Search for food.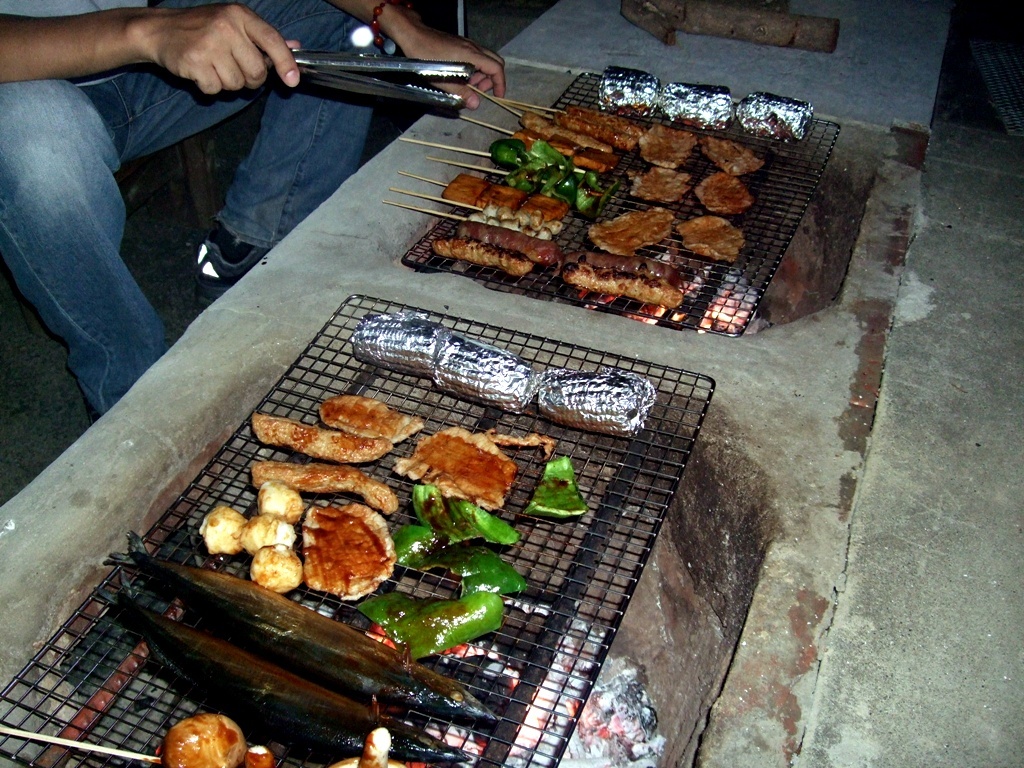
Found at [x1=353, y1=312, x2=450, y2=381].
